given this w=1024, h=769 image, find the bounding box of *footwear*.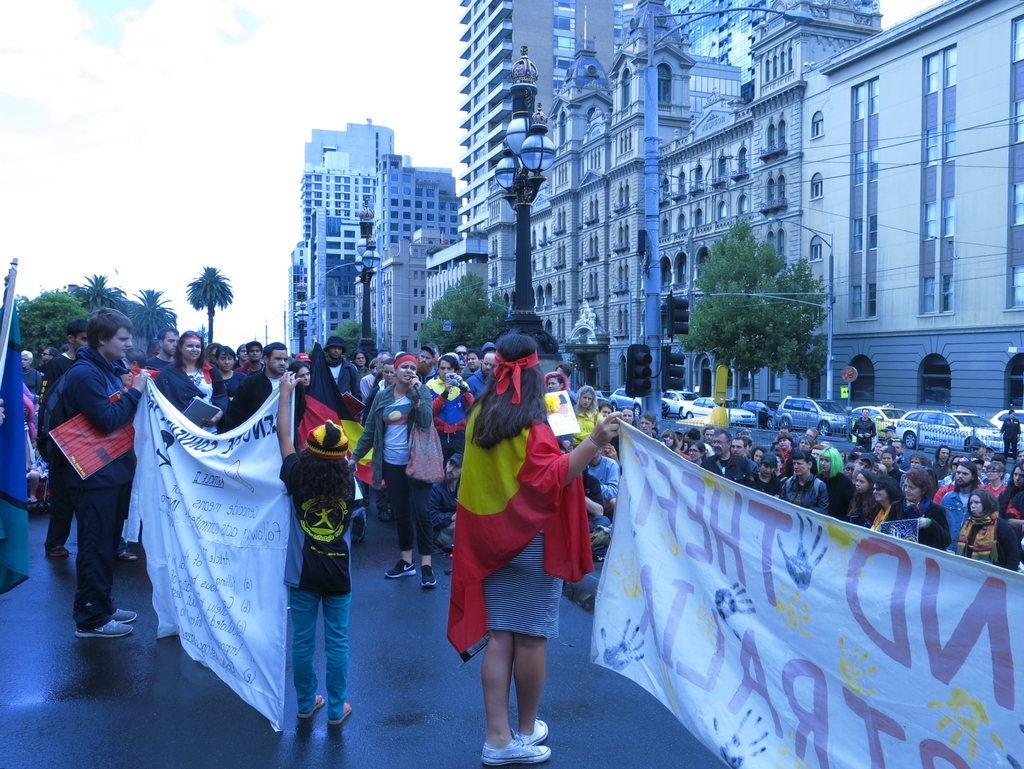
{"x1": 43, "y1": 544, "x2": 69, "y2": 560}.
